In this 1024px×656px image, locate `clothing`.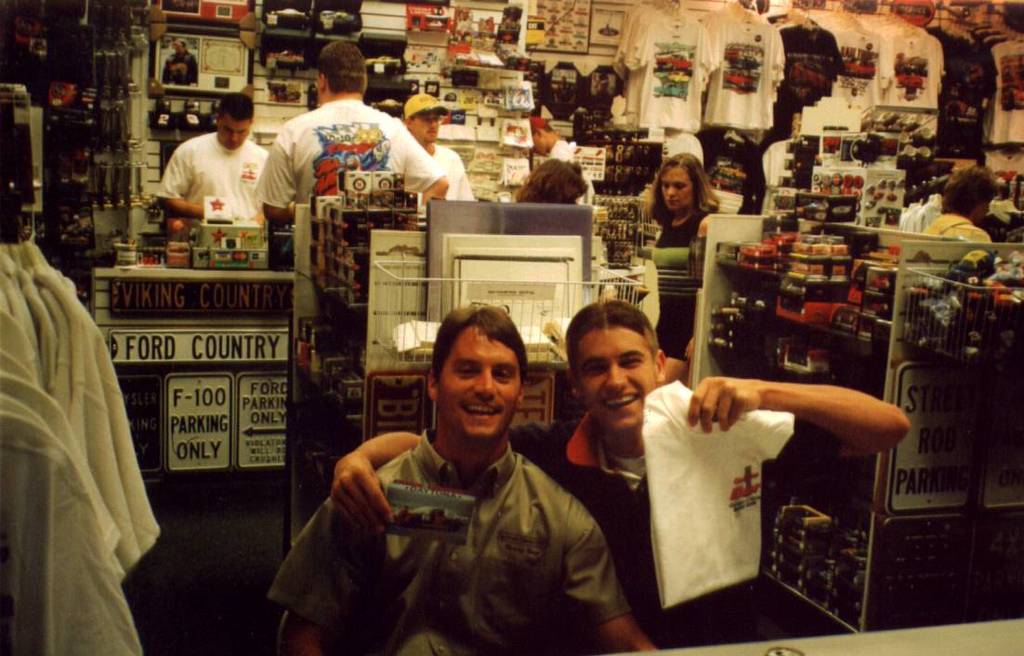
Bounding box: region(265, 432, 629, 655).
